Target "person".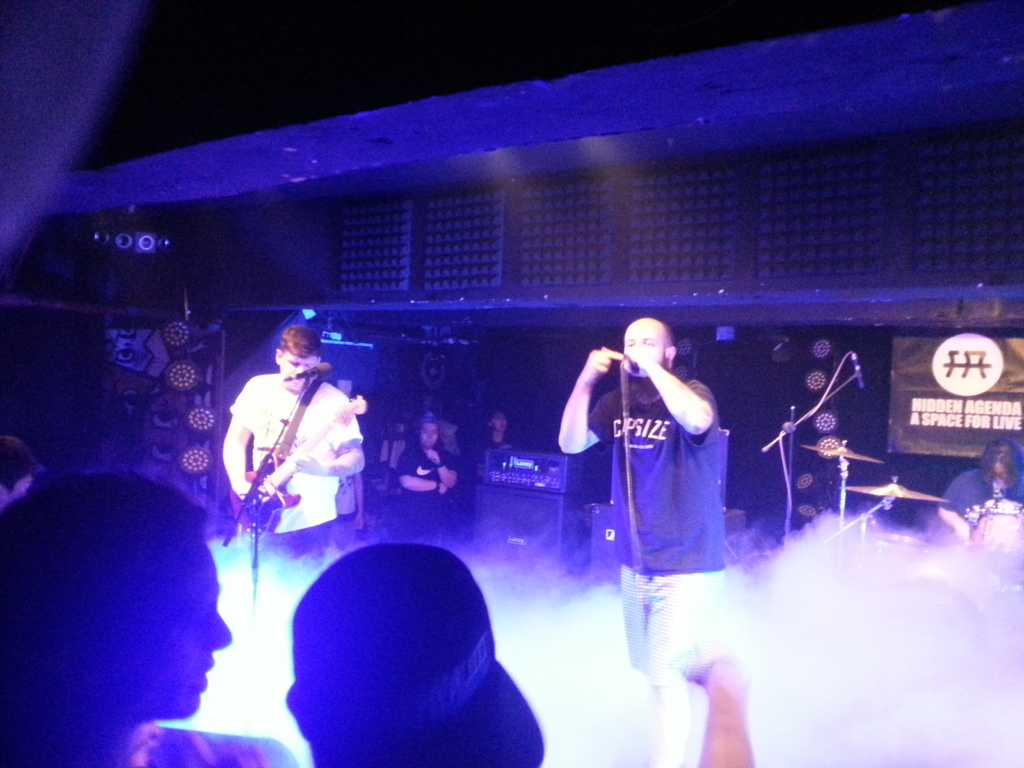
Target region: [left=216, top=309, right=369, bottom=580].
